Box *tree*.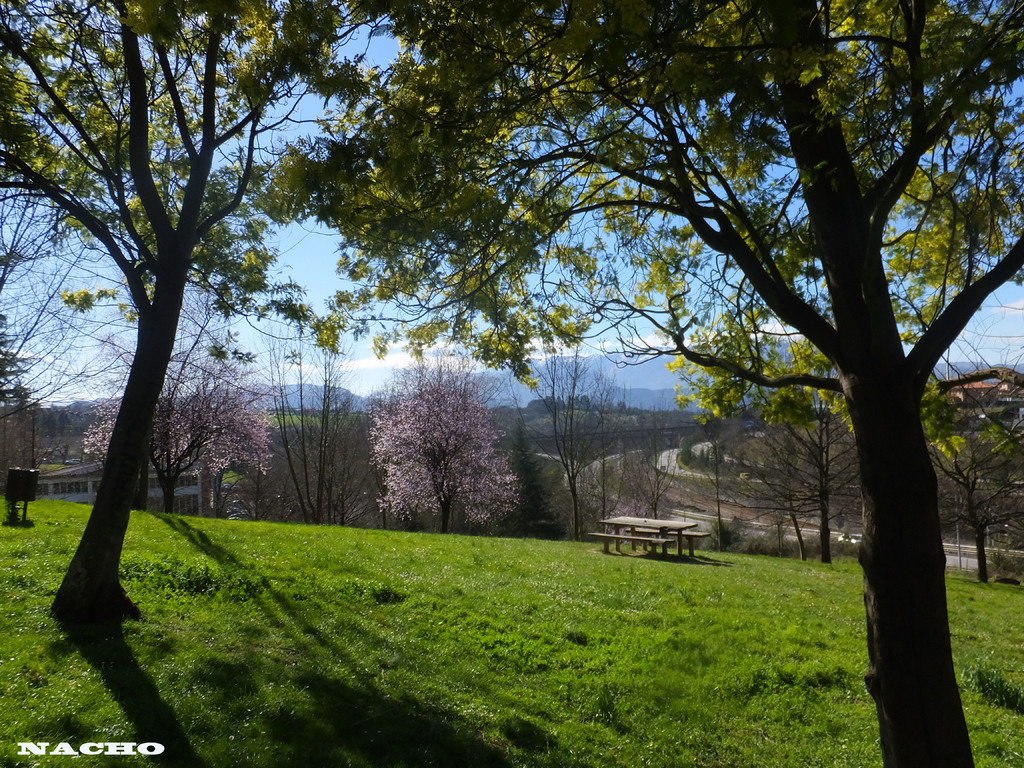
[x1=0, y1=0, x2=406, y2=658].
